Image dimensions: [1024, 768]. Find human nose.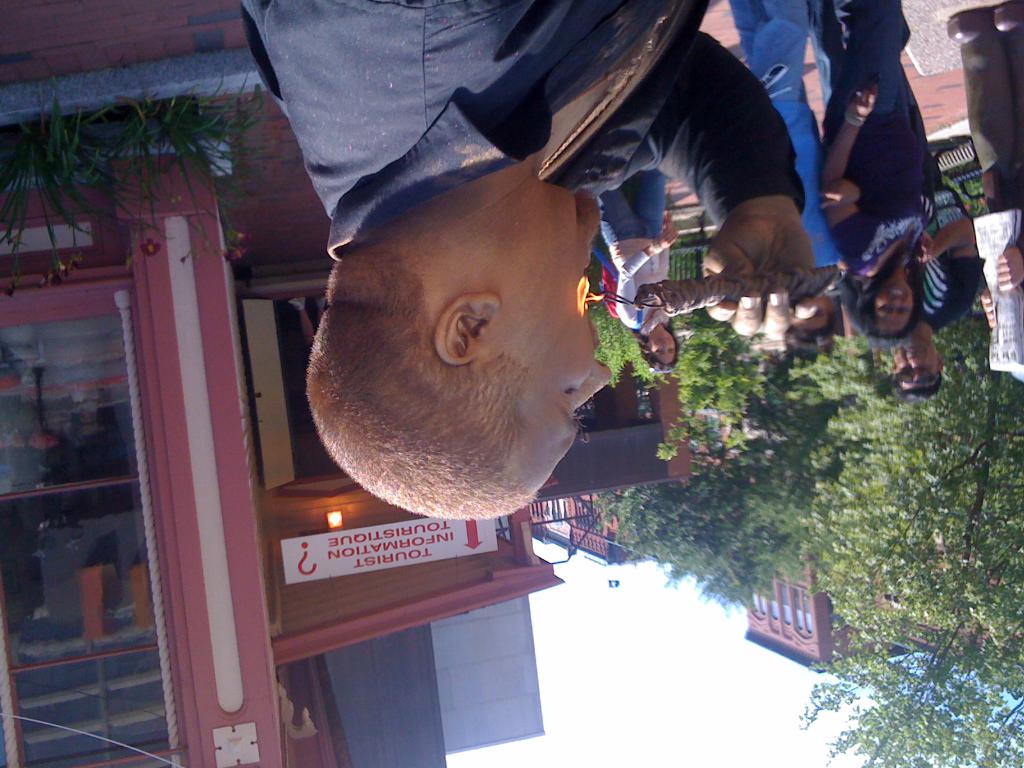
659, 342, 670, 348.
